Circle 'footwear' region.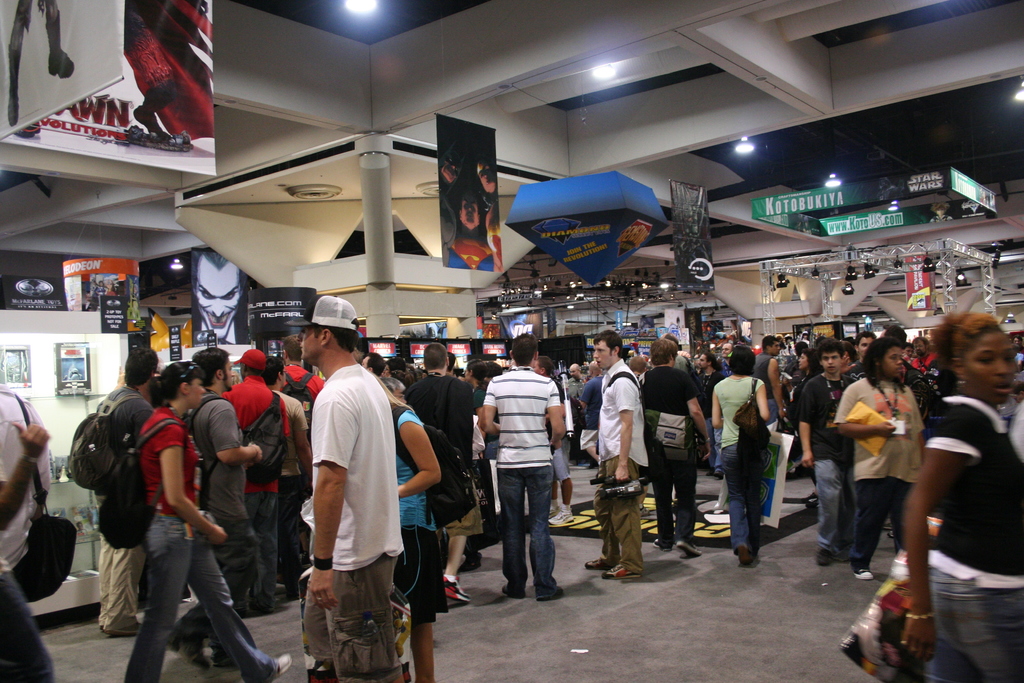
Region: [left=845, top=548, right=855, bottom=567].
